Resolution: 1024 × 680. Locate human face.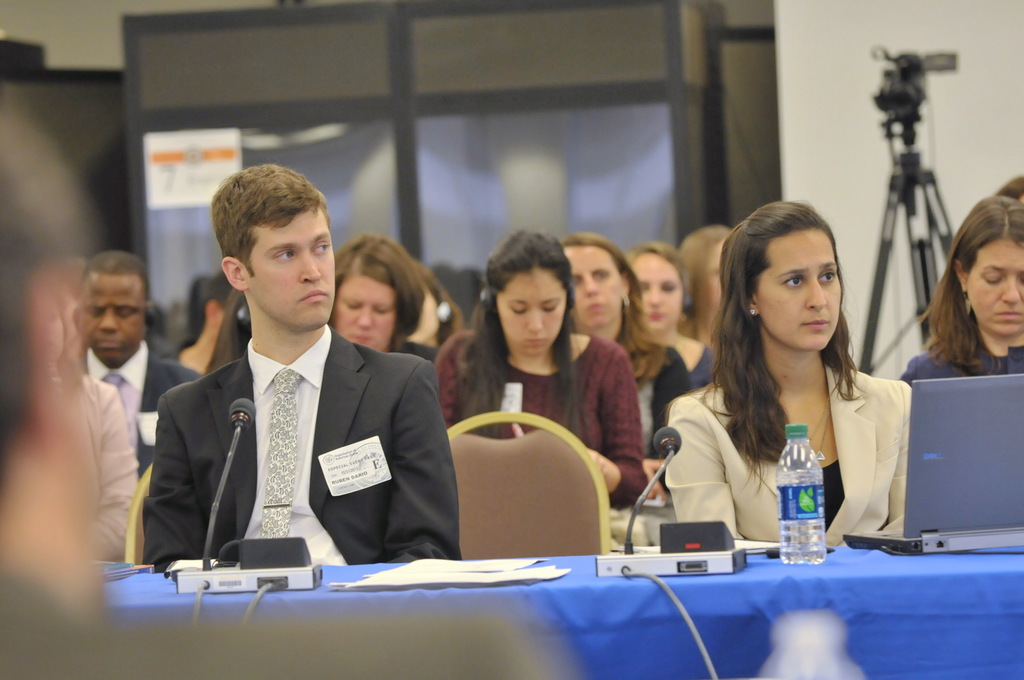
<region>81, 274, 141, 360</region>.
